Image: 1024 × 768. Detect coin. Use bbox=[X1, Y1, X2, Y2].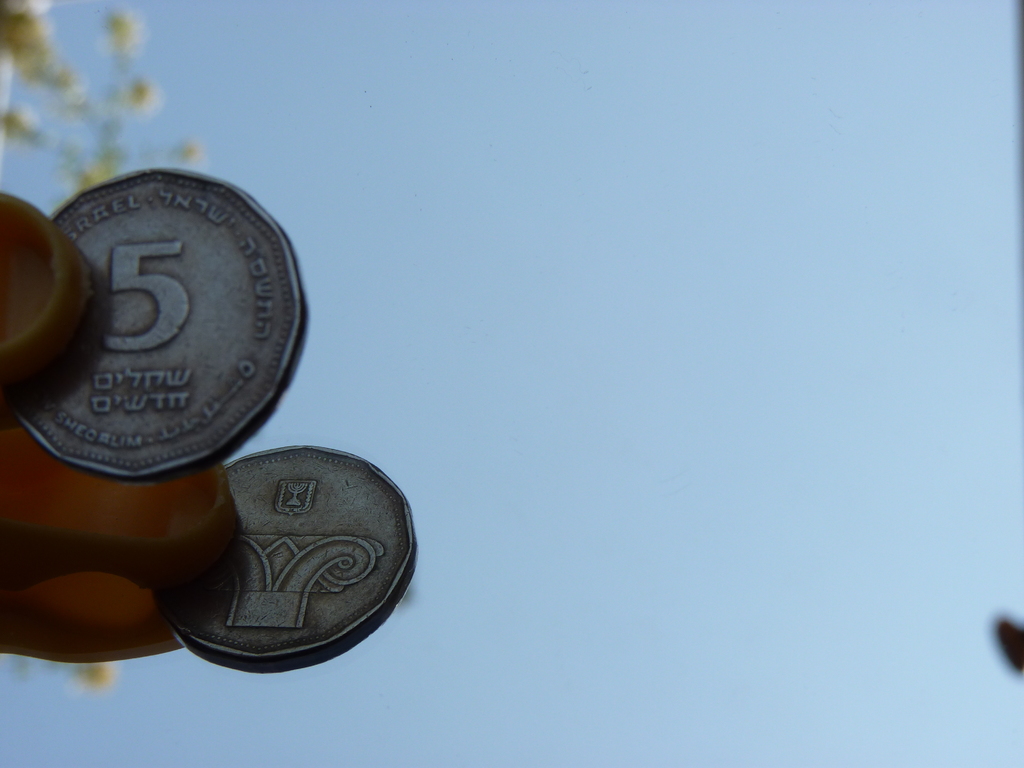
bbox=[10, 162, 312, 486].
